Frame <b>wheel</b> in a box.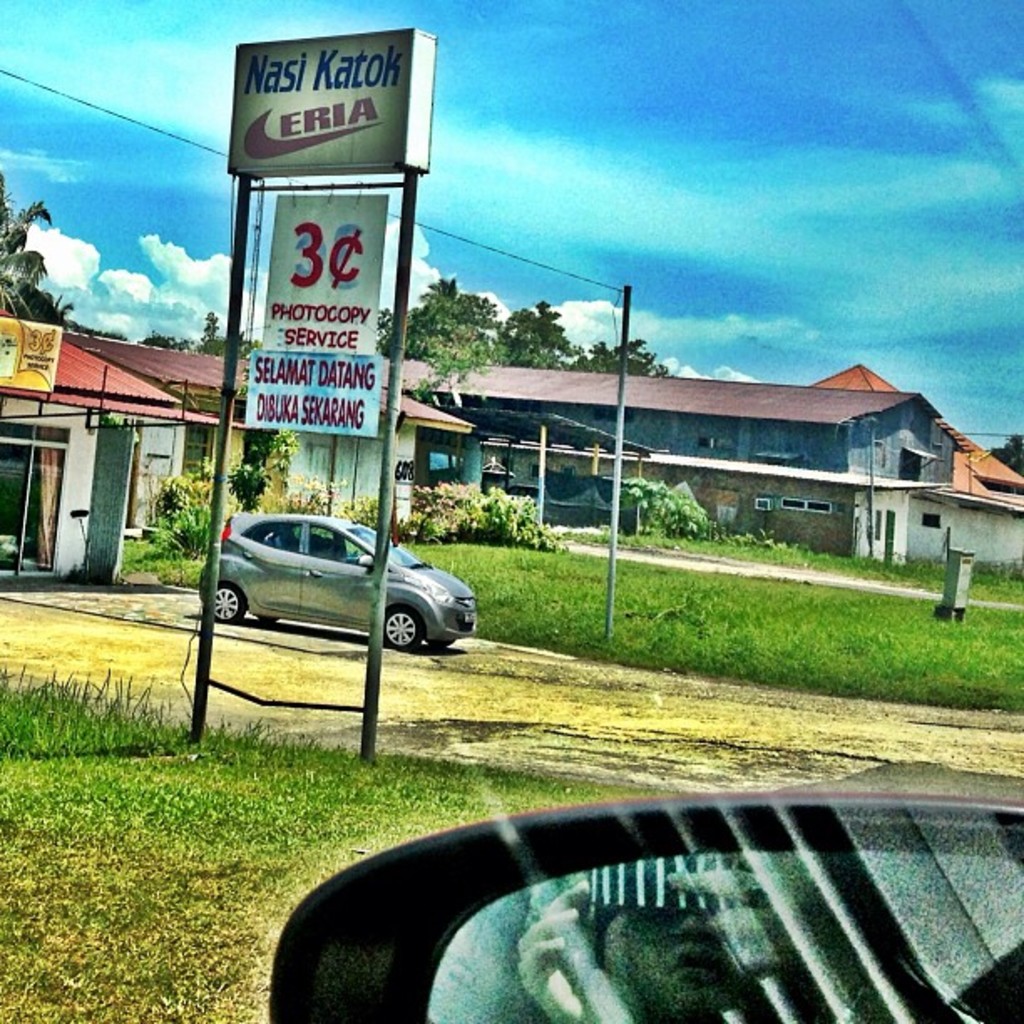
{"left": 397, "top": 609, "right": 418, "bottom": 637}.
